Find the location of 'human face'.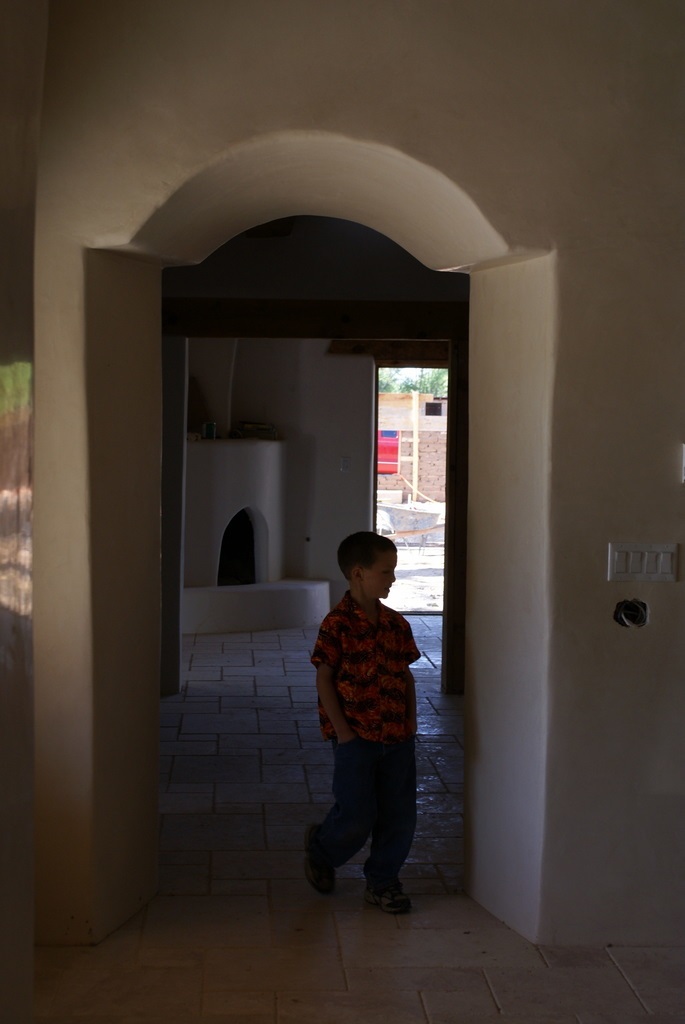
Location: 362:548:396:602.
